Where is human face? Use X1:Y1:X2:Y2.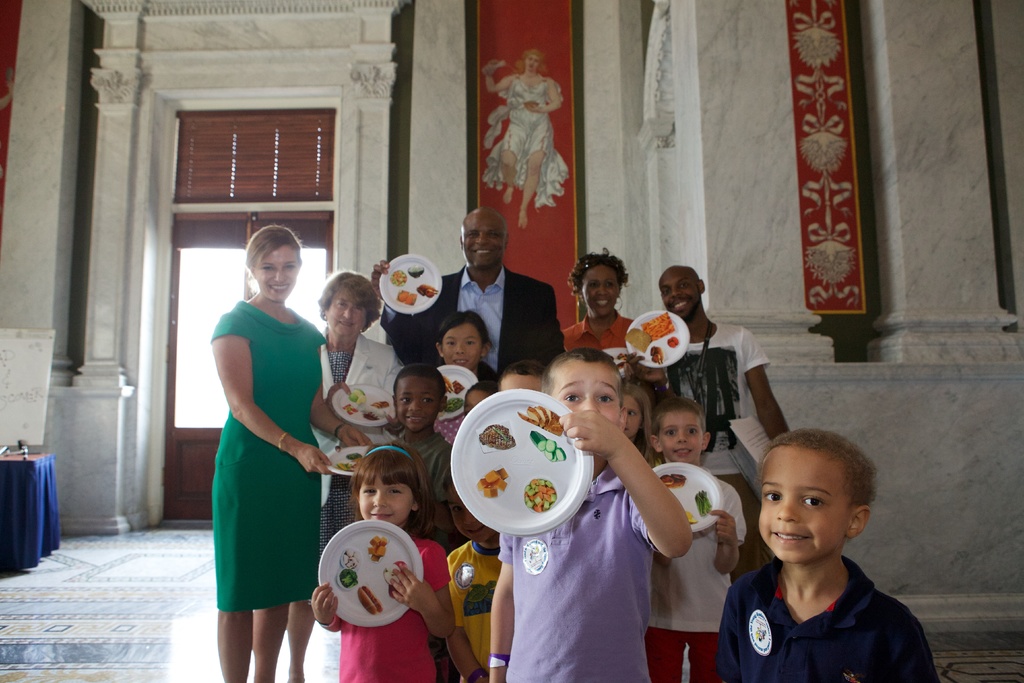
576:258:620:322.
